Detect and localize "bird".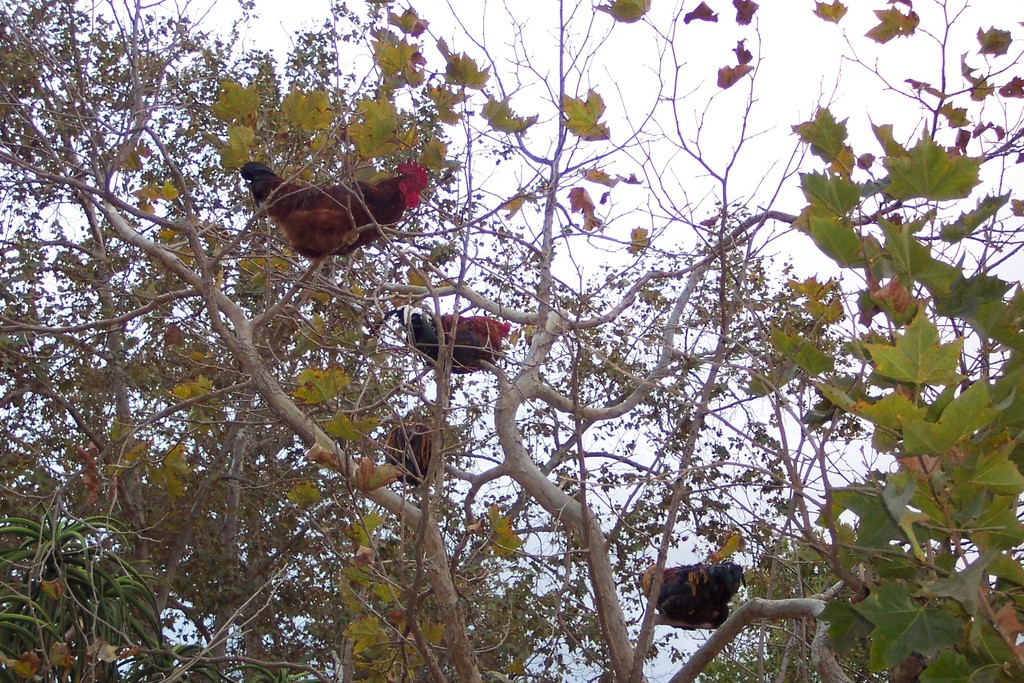
Localized at l=388, t=309, r=514, b=378.
